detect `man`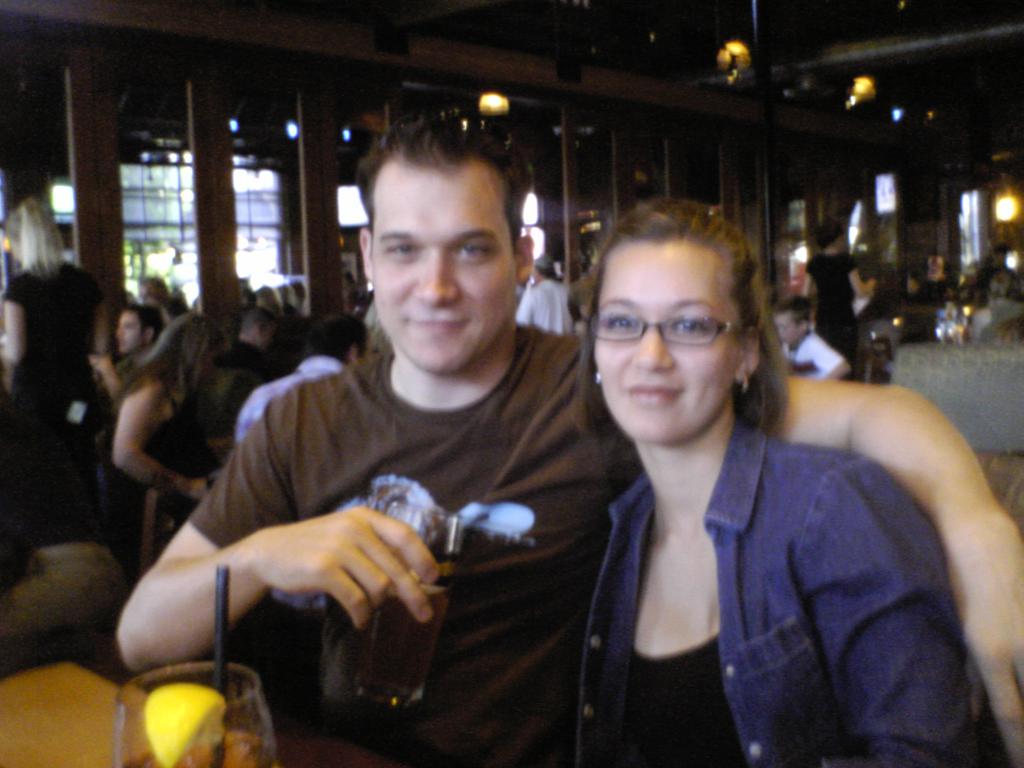
bbox=[216, 307, 288, 384]
